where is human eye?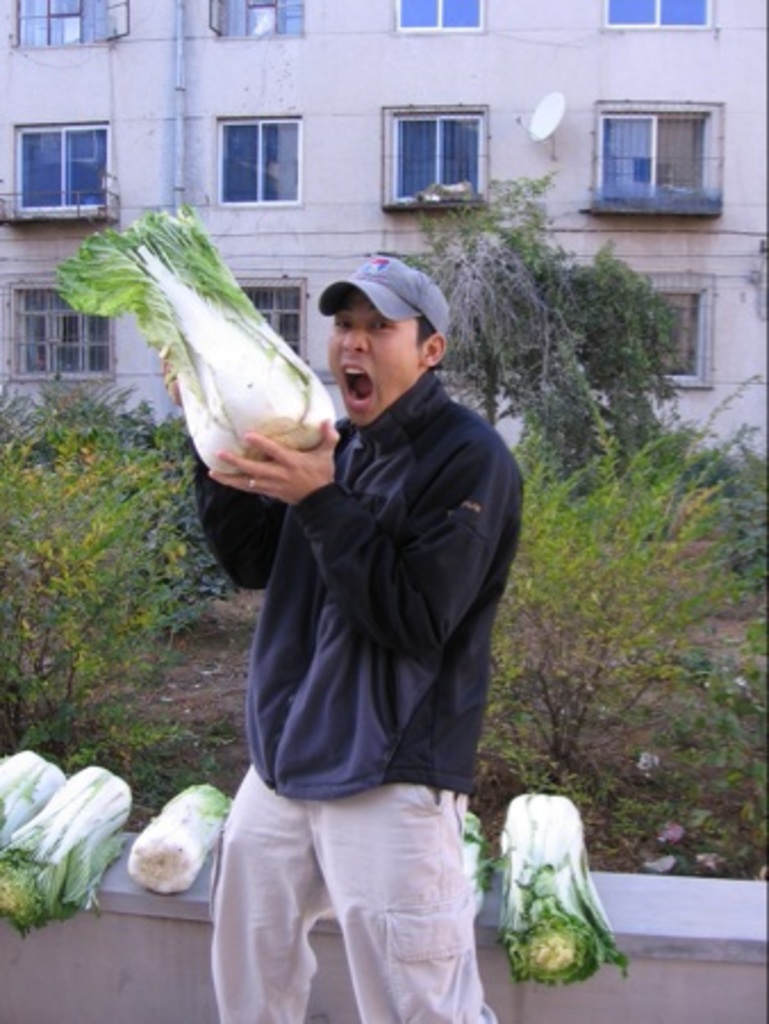
[369, 312, 403, 335].
